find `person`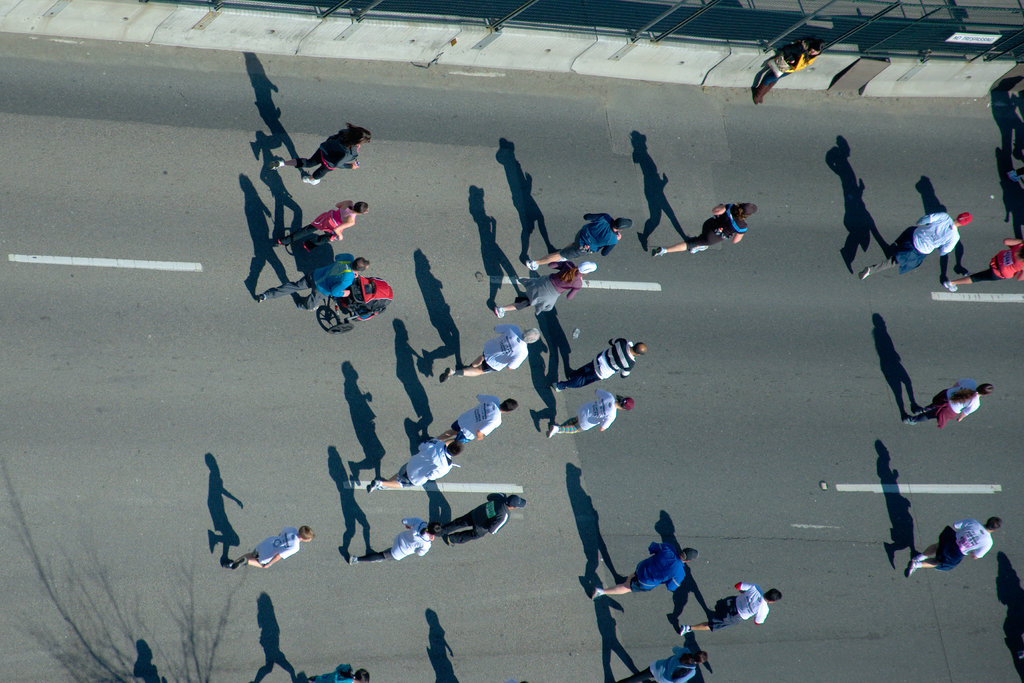
[255,253,370,310]
